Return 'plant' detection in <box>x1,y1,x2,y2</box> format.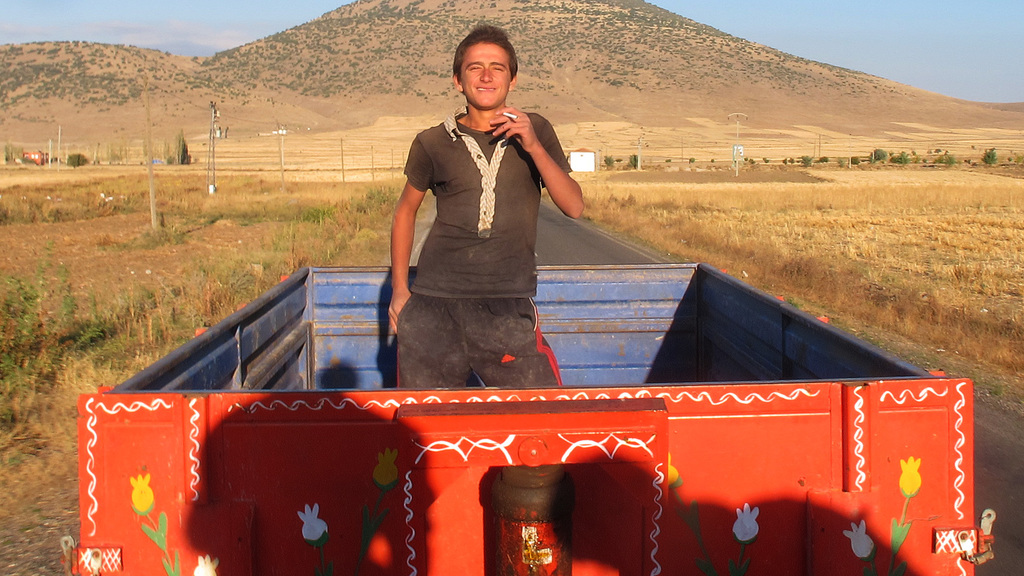
<box>929,151,957,168</box>.
